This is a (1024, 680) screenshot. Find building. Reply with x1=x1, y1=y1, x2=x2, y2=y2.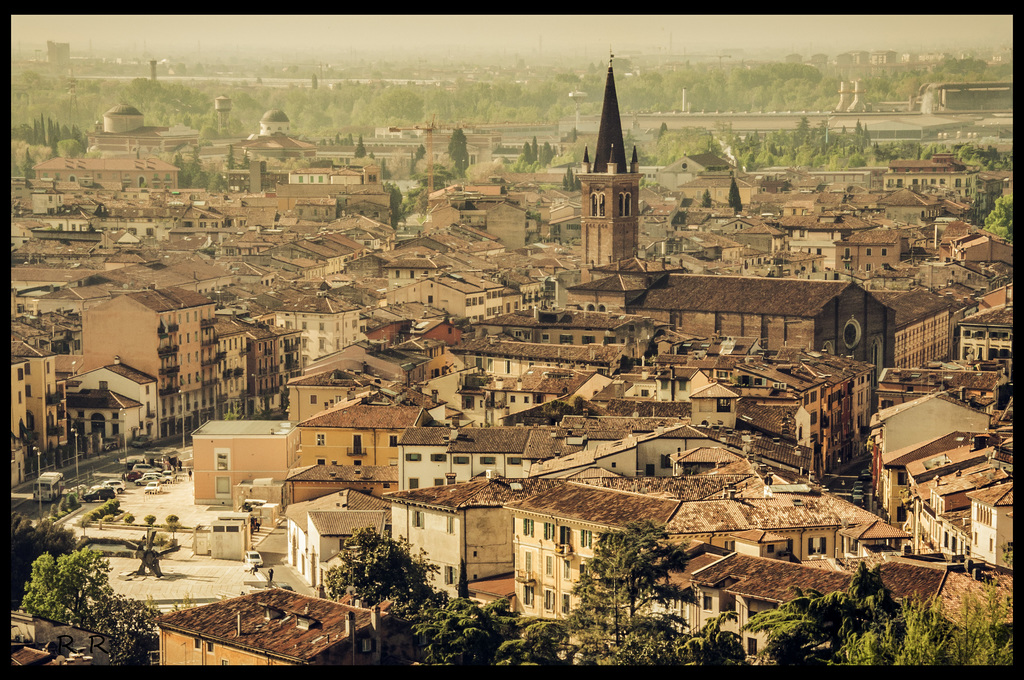
x1=386, y1=473, x2=522, y2=601.
